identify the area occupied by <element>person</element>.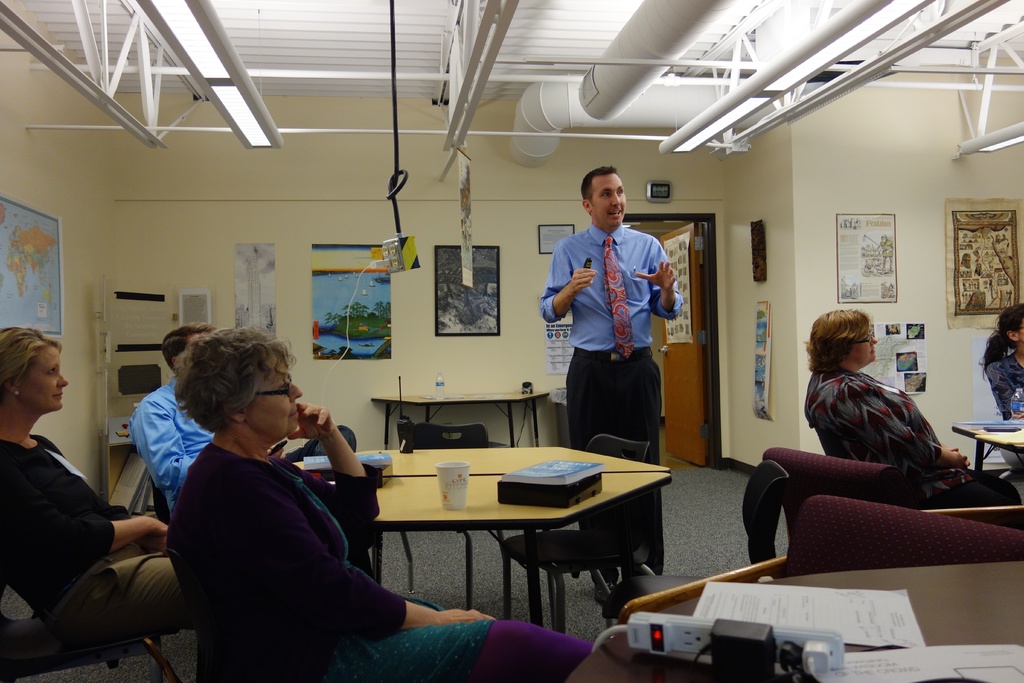
Area: detection(0, 322, 206, 649).
